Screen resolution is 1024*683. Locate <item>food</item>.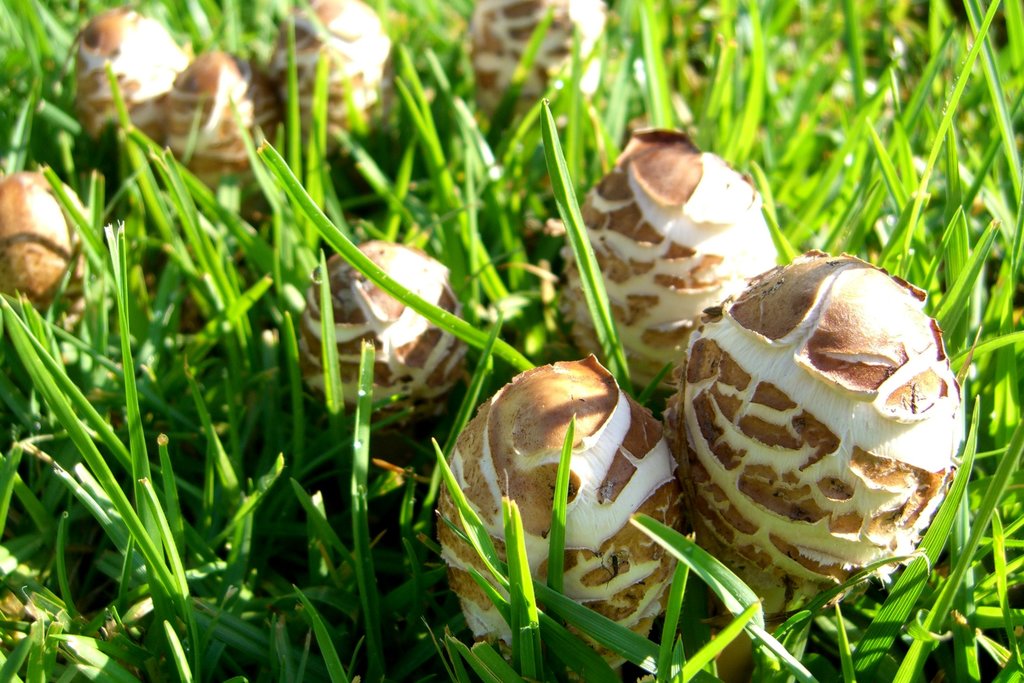
{"left": 76, "top": 9, "right": 191, "bottom": 145}.
